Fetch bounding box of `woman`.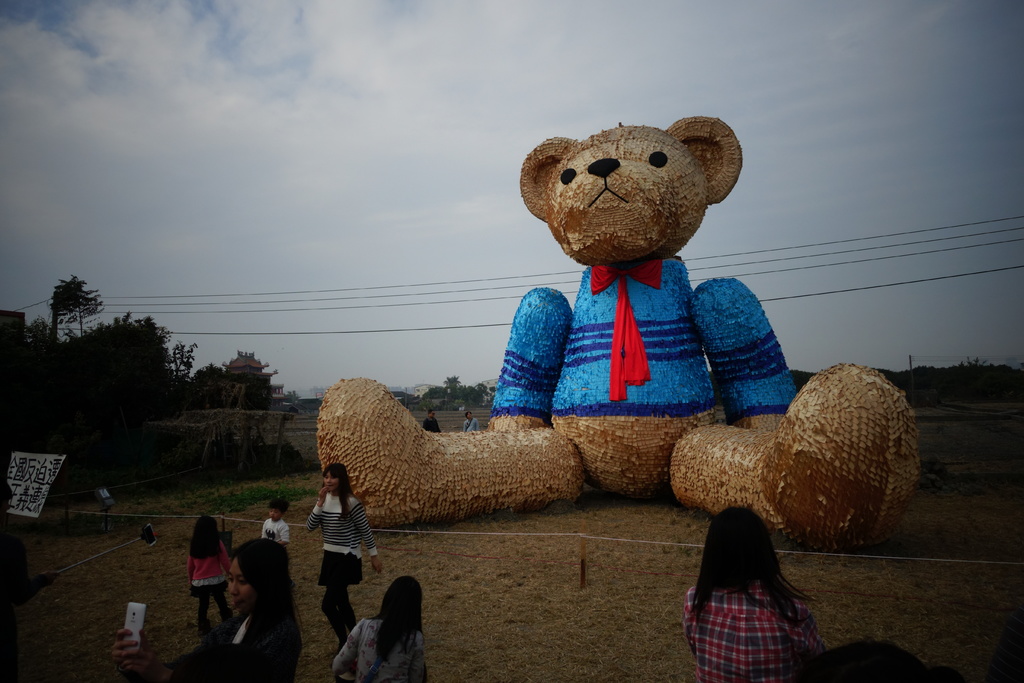
Bbox: x1=300, y1=470, x2=376, y2=627.
